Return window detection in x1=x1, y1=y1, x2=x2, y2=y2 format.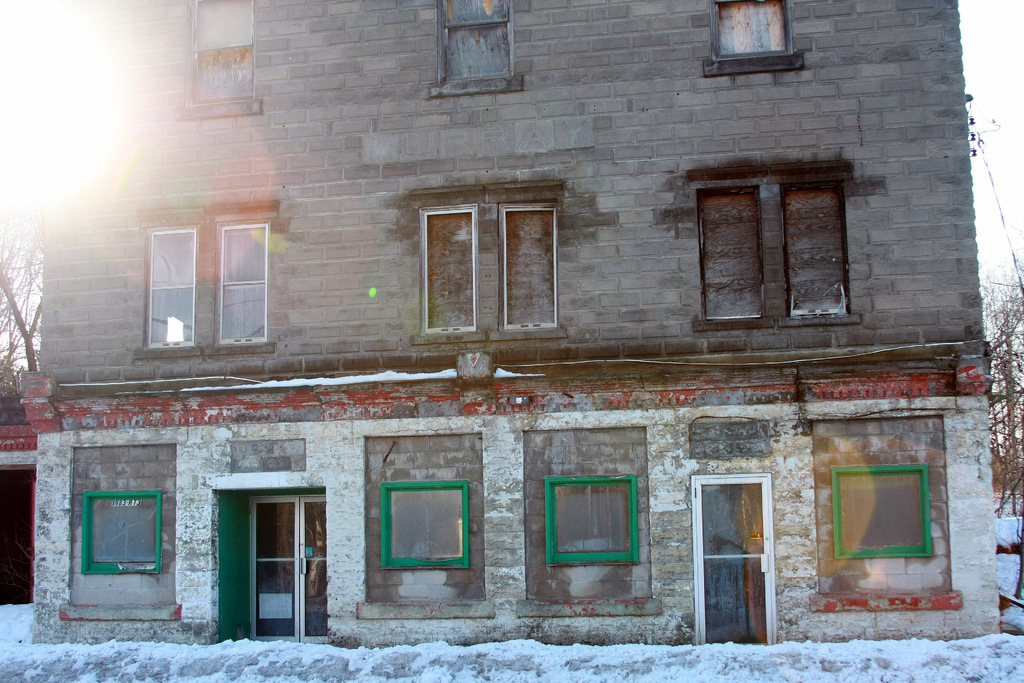
x1=437, y1=0, x2=512, y2=89.
